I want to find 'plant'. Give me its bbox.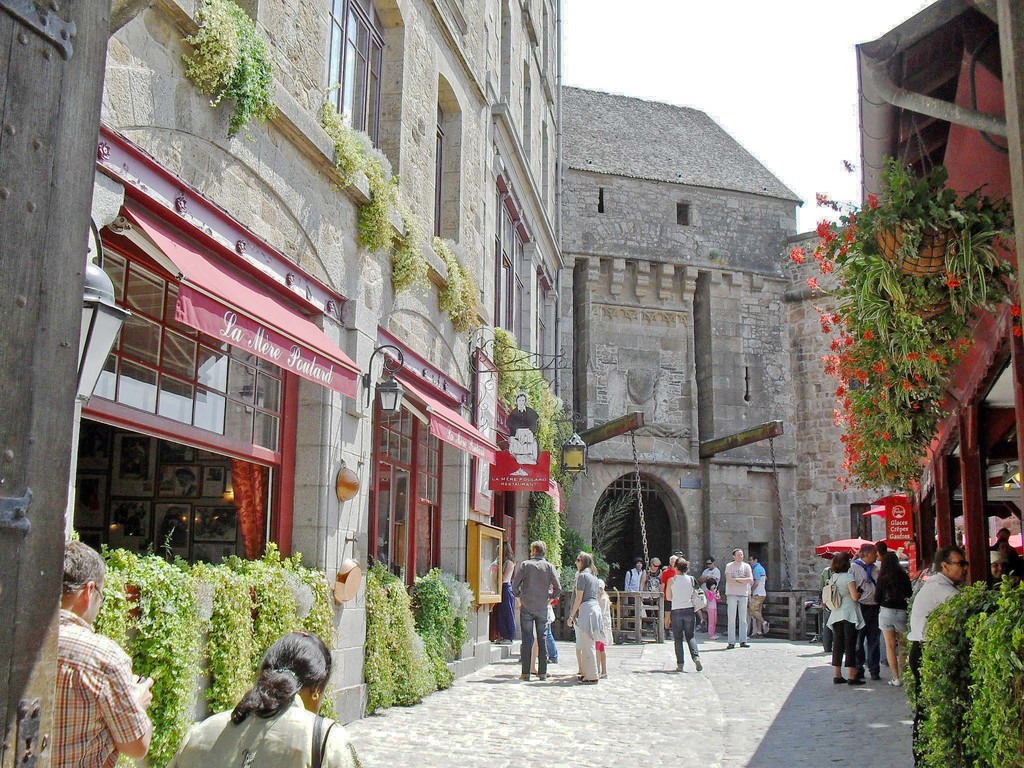
Rect(561, 522, 611, 591).
